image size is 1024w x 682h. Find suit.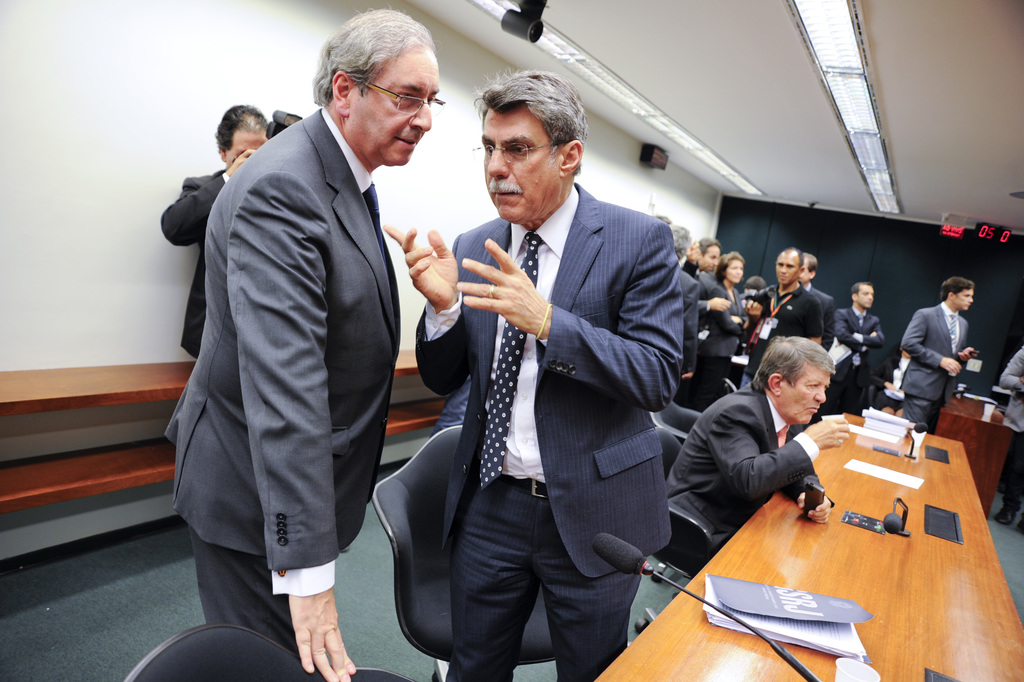
x1=158, y1=165, x2=231, y2=361.
